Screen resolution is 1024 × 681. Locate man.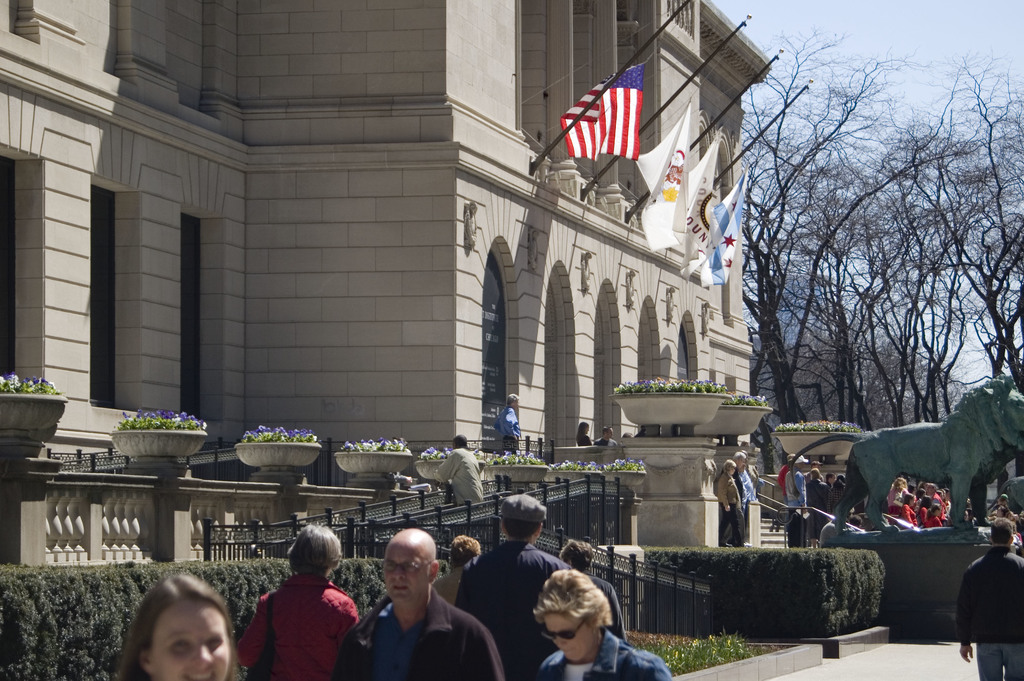
{"left": 435, "top": 534, "right": 475, "bottom": 603}.
